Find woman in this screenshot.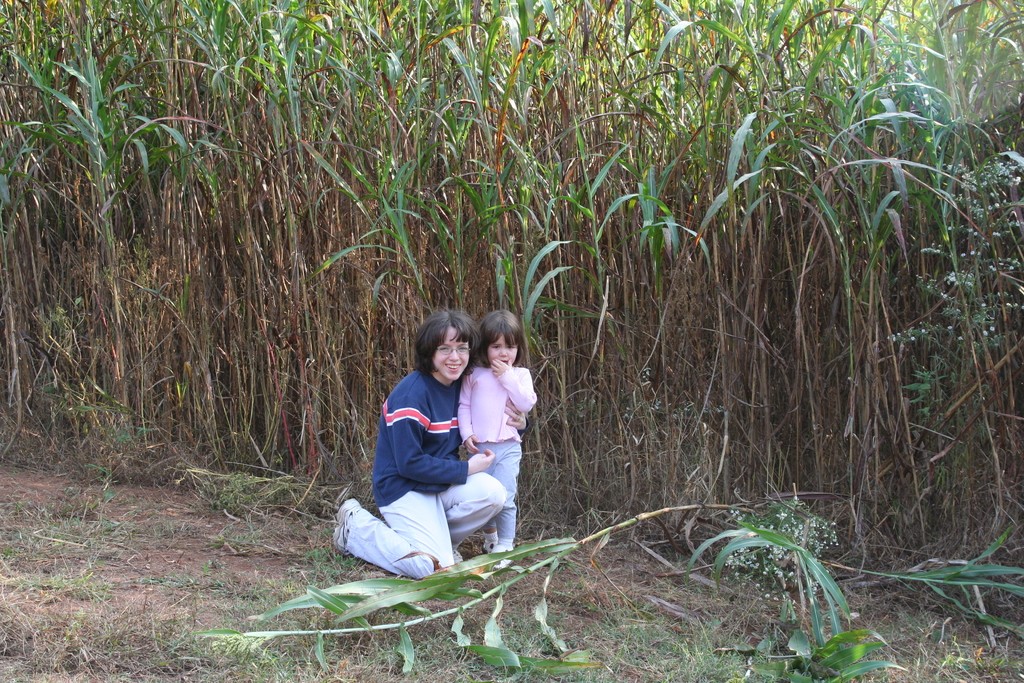
The bounding box for woman is 328:310:507:580.
